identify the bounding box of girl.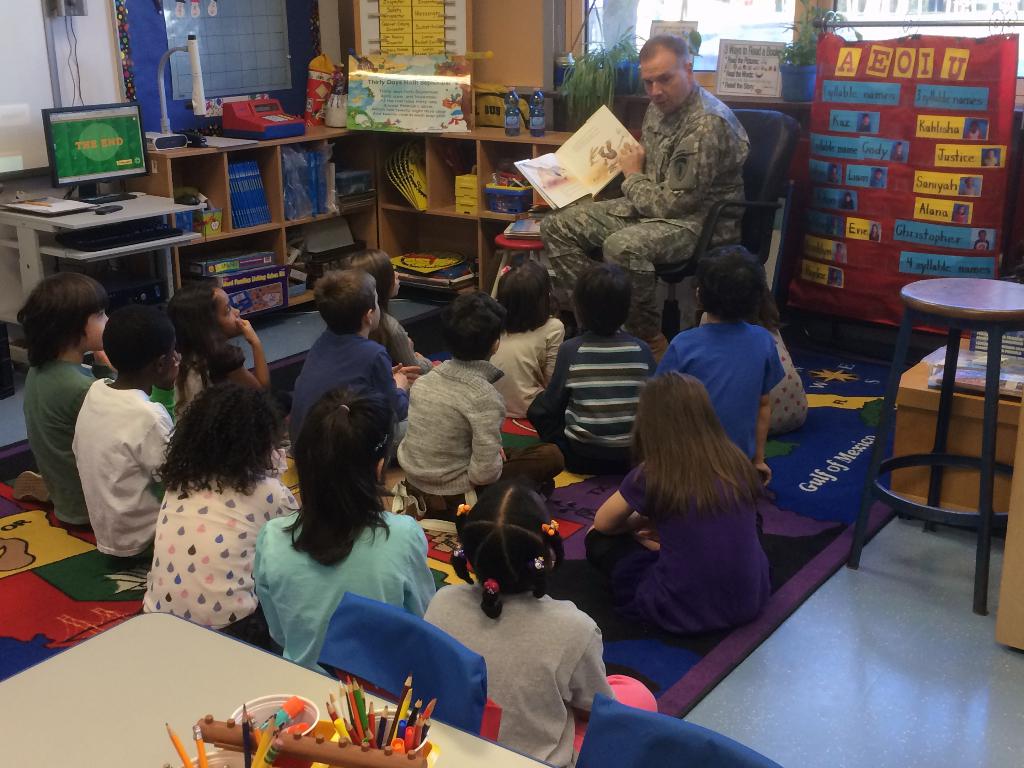
426 483 656 765.
